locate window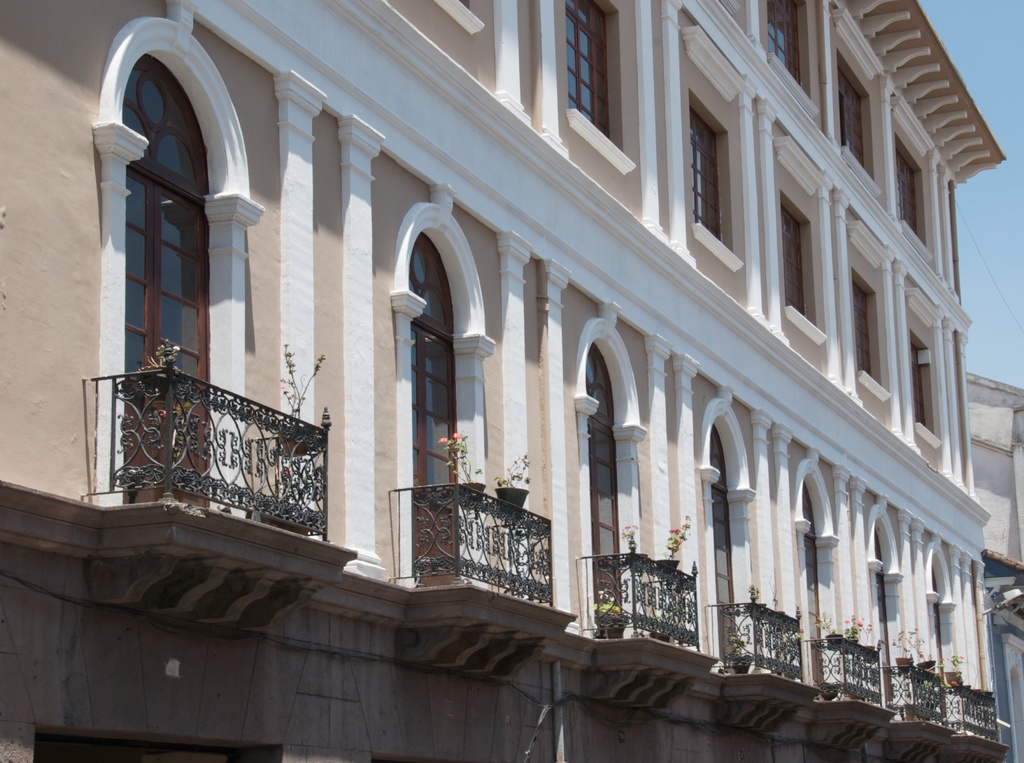
(x1=692, y1=96, x2=719, y2=243)
